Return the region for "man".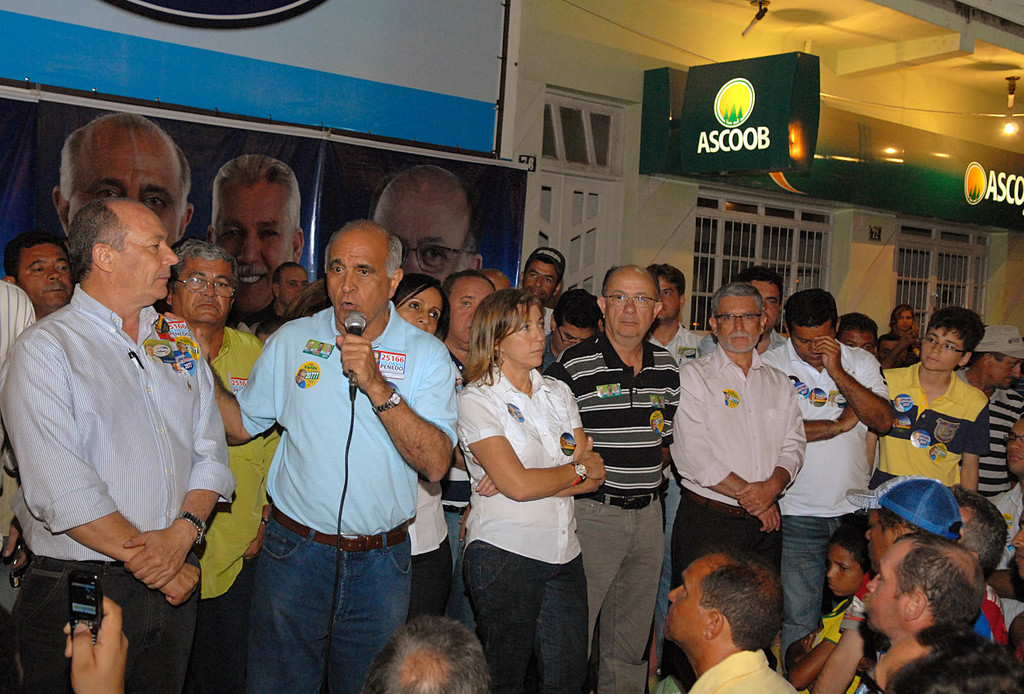
(729, 268, 788, 363).
